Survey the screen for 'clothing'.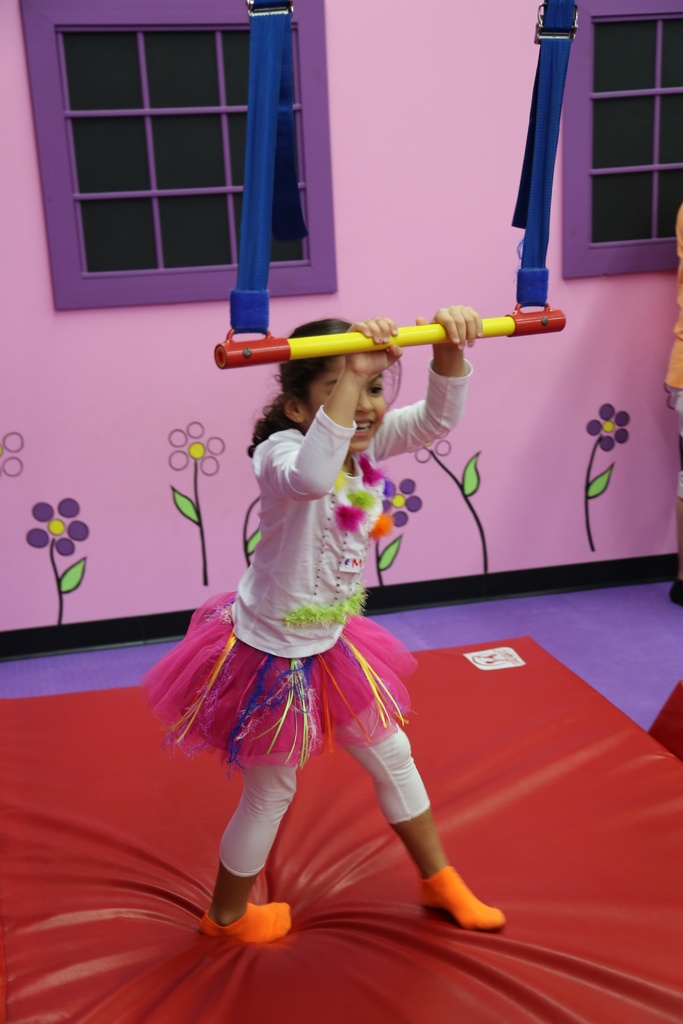
Survey found: l=662, t=200, r=682, b=496.
